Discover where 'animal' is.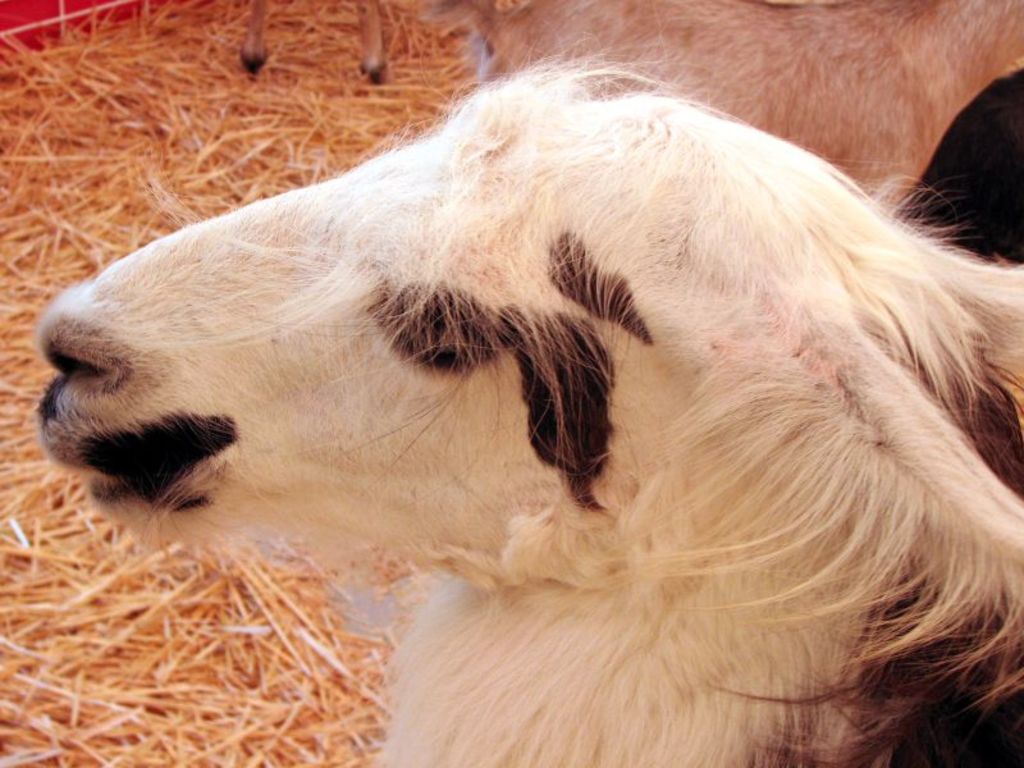
Discovered at bbox(419, 0, 1023, 214).
